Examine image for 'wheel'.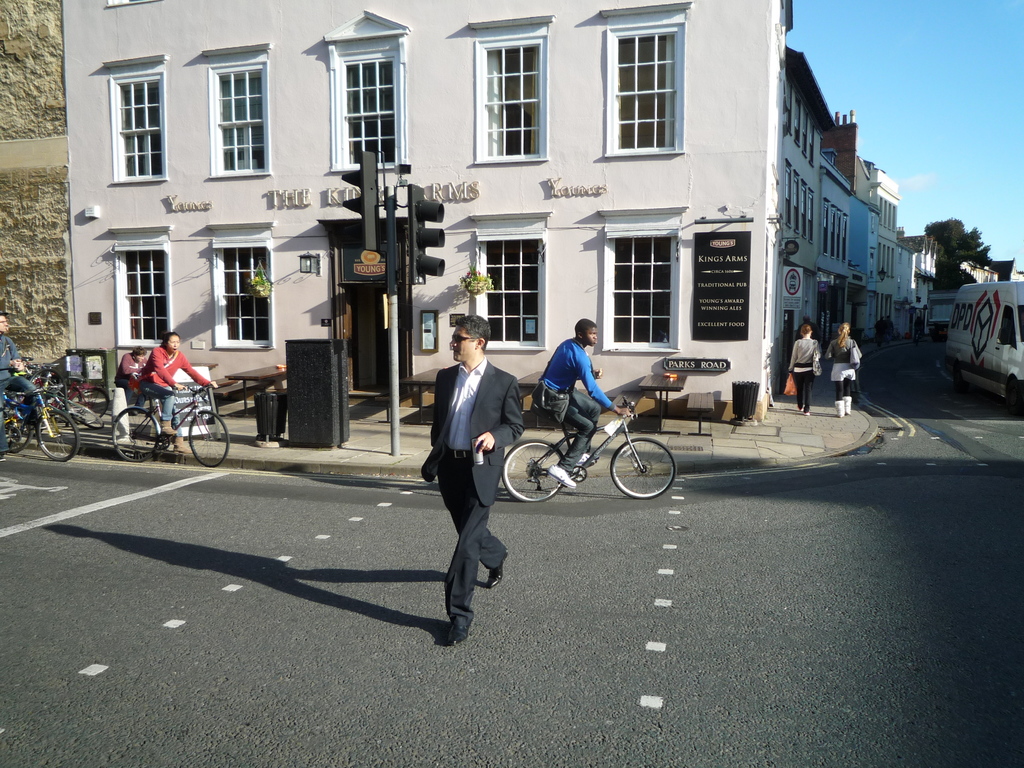
Examination result: bbox(188, 410, 234, 464).
